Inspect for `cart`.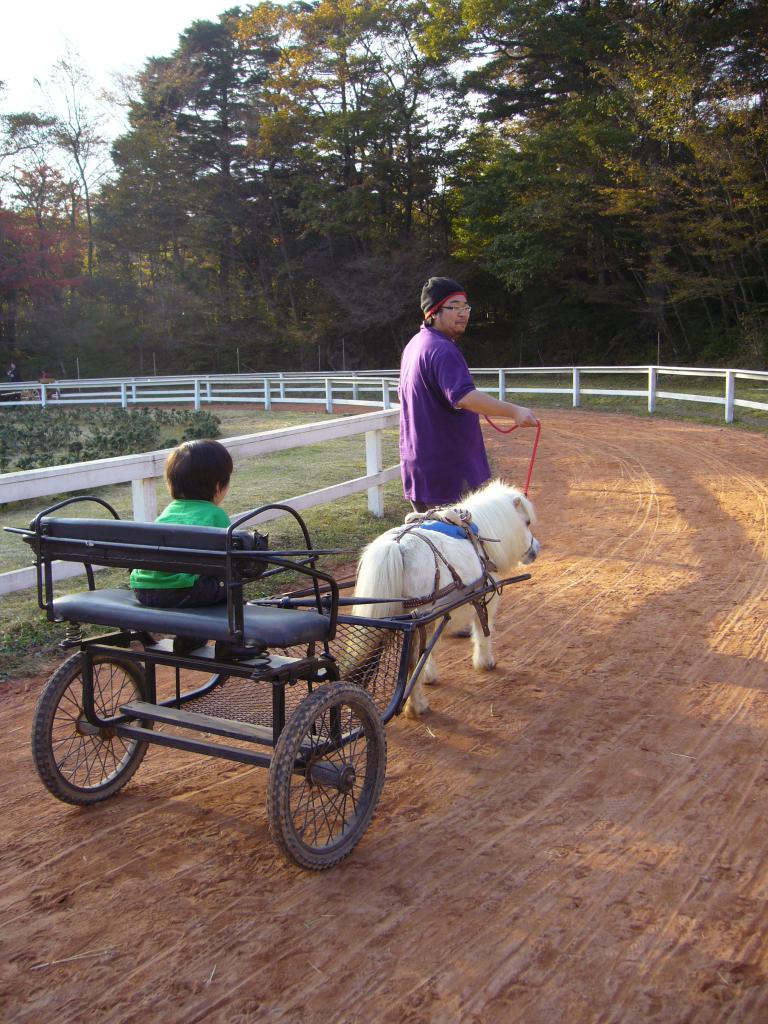
Inspection: l=2, t=494, r=534, b=875.
